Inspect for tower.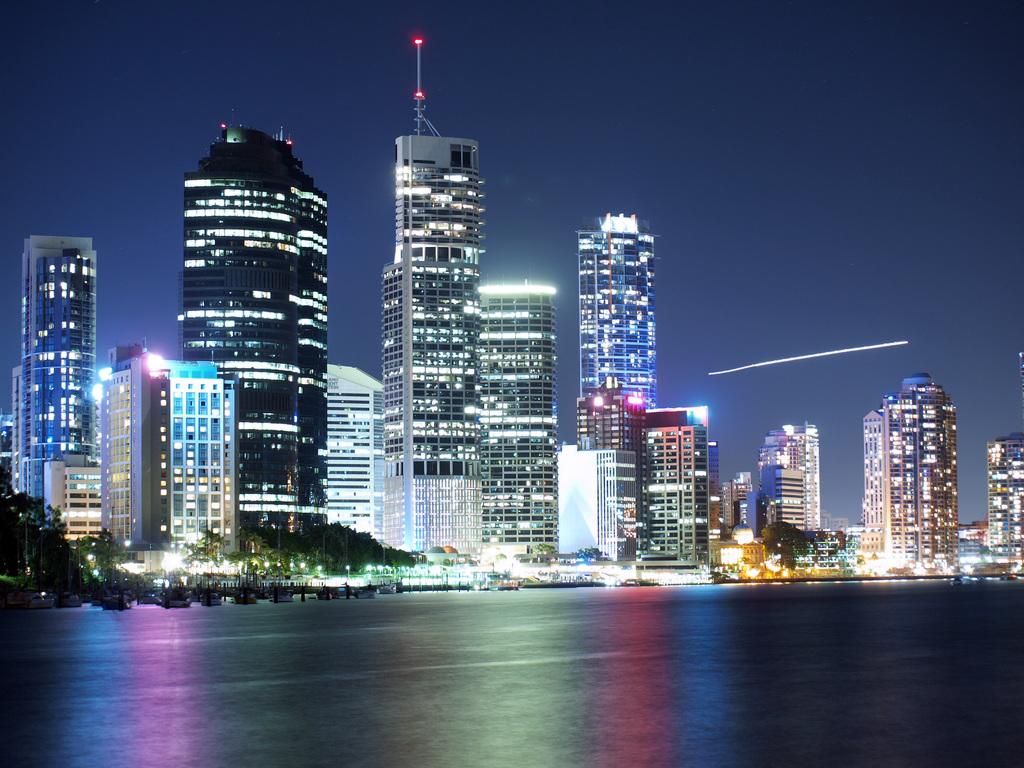
Inspection: 383:35:500:570.
